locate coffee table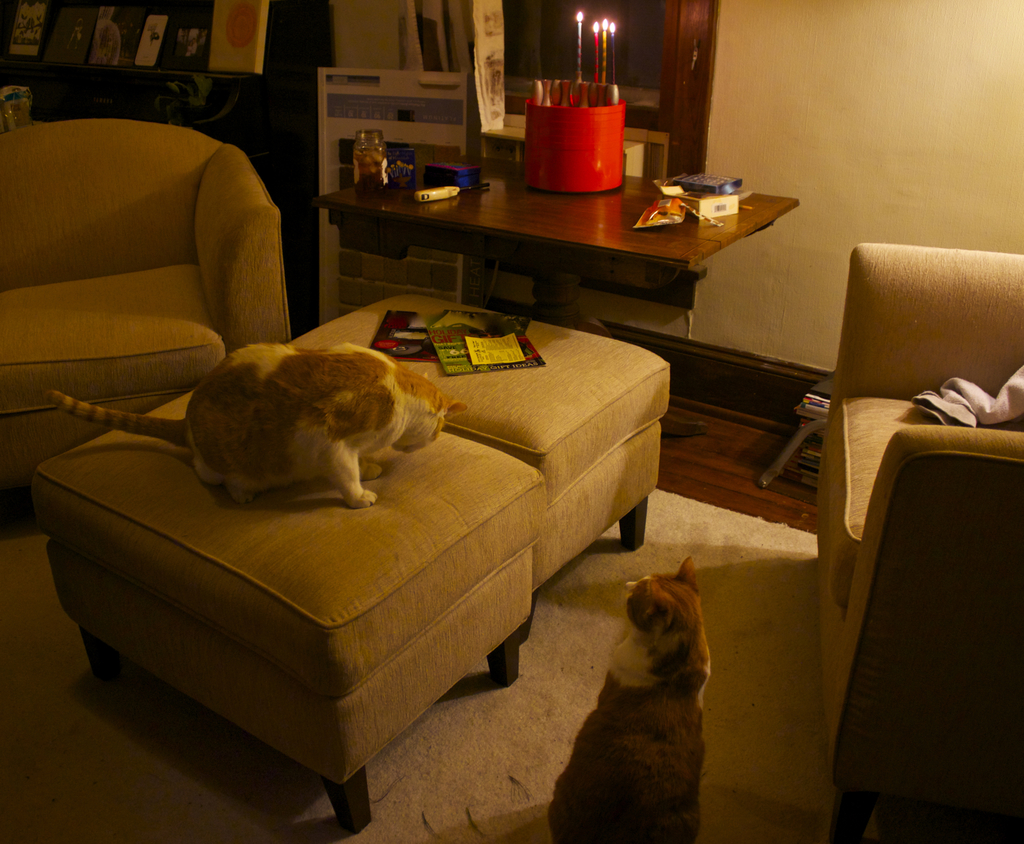
{"x1": 305, "y1": 150, "x2": 808, "y2": 324}
